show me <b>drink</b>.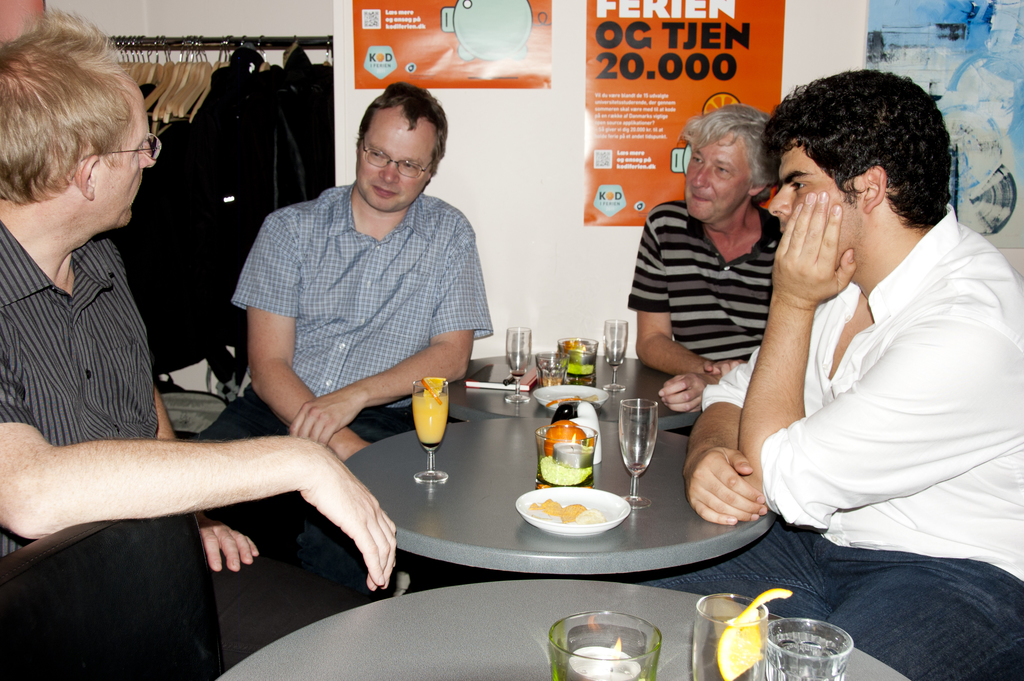
<b>drink</b> is here: region(559, 340, 596, 374).
